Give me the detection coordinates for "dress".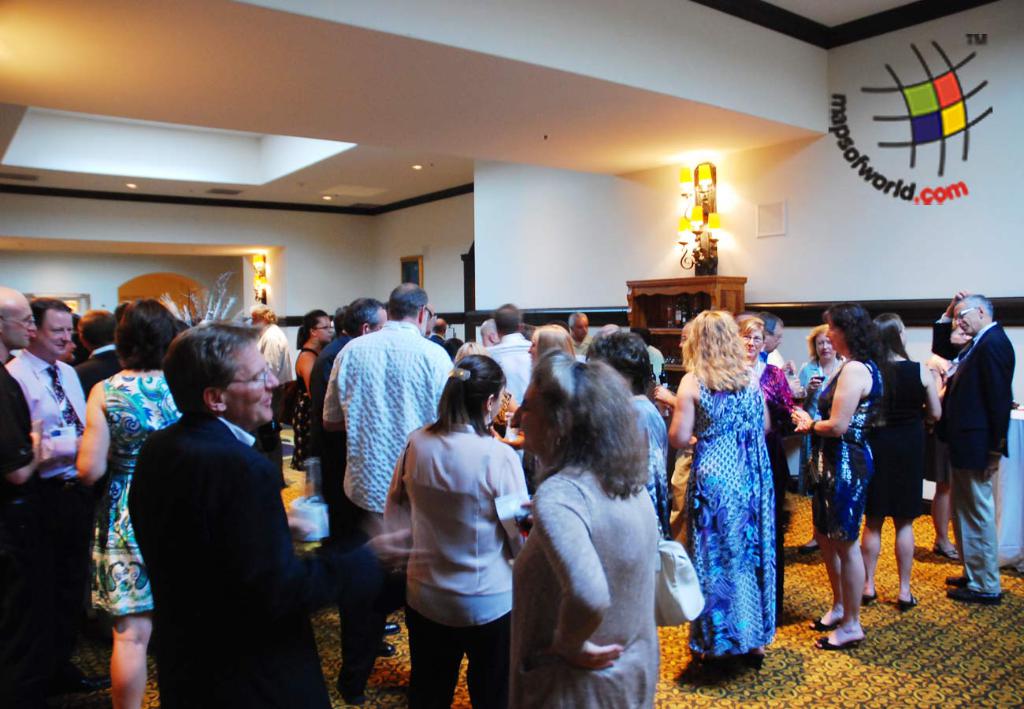
locate(95, 372, 181, 616).
